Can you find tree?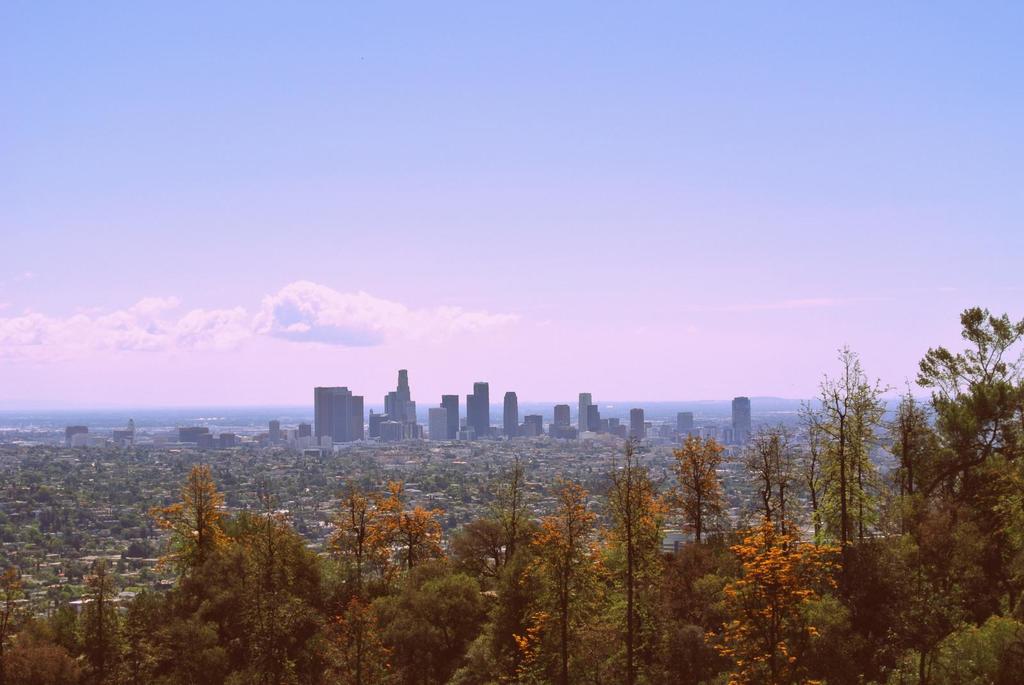
Yes, bounding box: (38, 502, 74, 536).
